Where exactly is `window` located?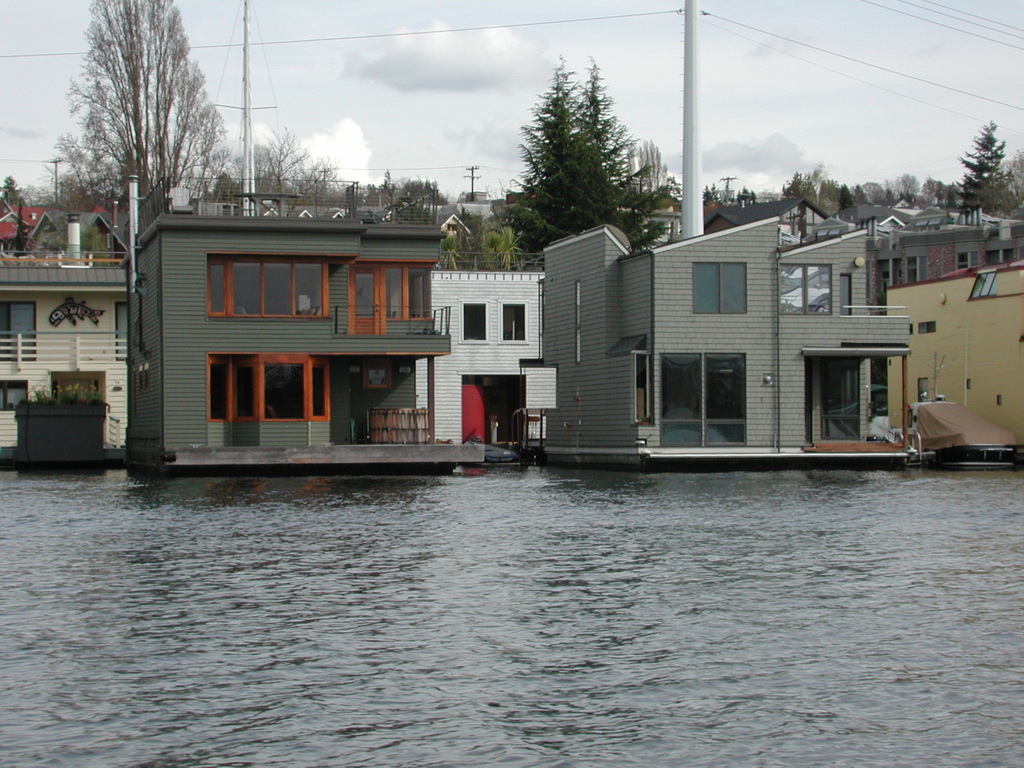
Its bounding box is 0, 300, 39, 366.
